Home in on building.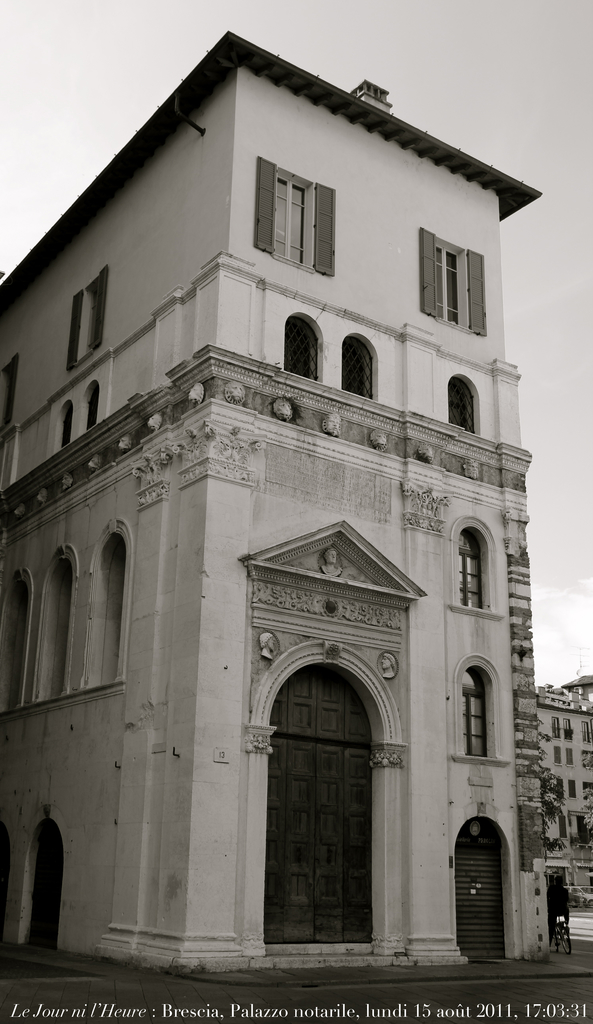
Homed in at (x1=539, y1=684, x2=592, y2=904).
